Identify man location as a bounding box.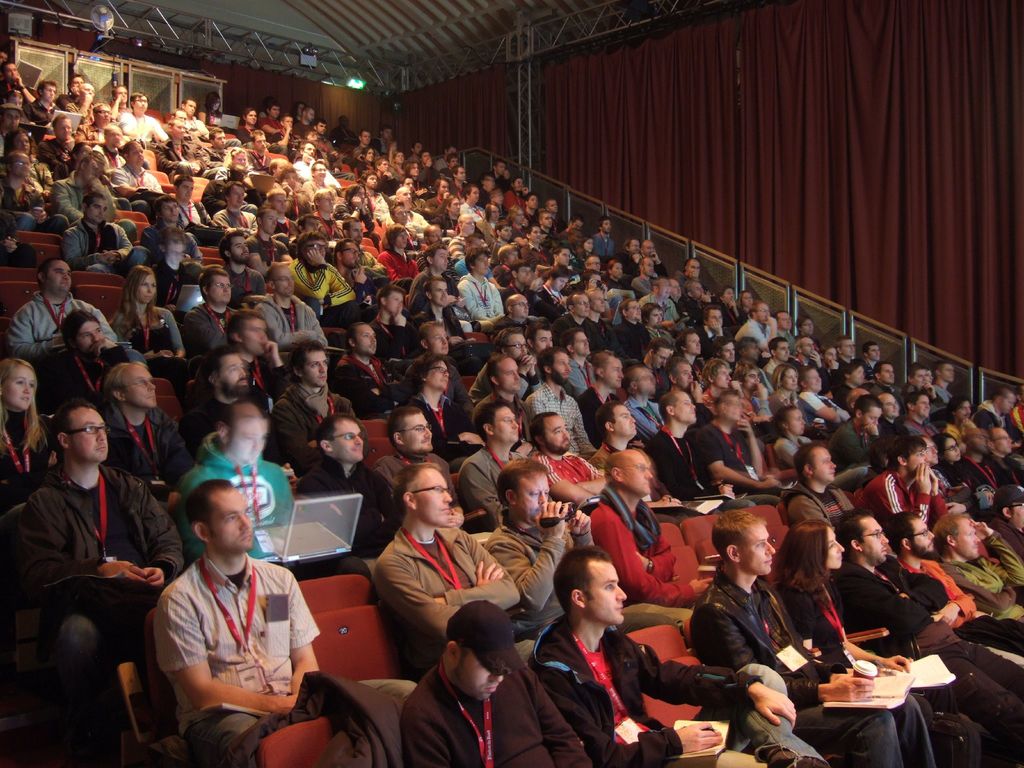
box(497, 222, 520, 243).
